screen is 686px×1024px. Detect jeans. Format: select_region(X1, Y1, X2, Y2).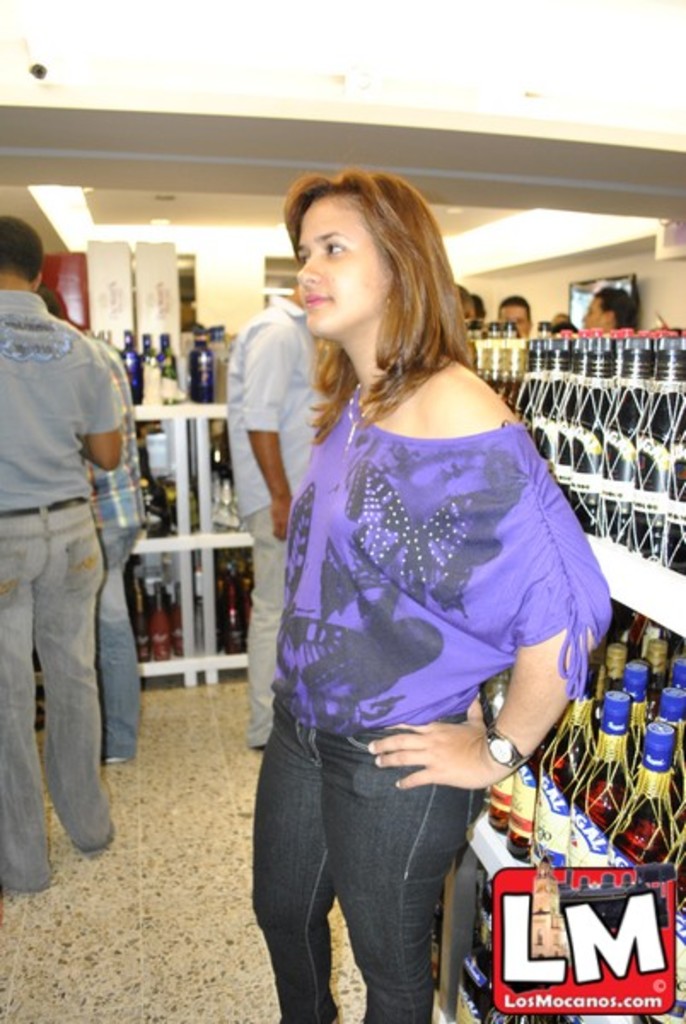
select_region(247, 720, 532, 1023).
